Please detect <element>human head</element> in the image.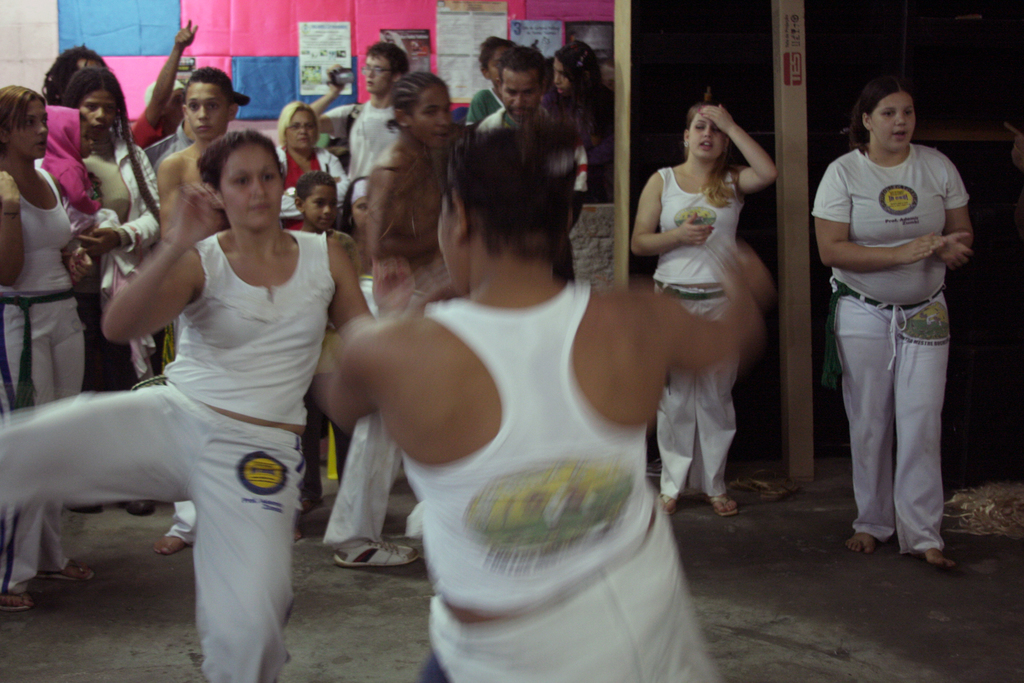
[left=548, top=40, right=600, bottom=97].
